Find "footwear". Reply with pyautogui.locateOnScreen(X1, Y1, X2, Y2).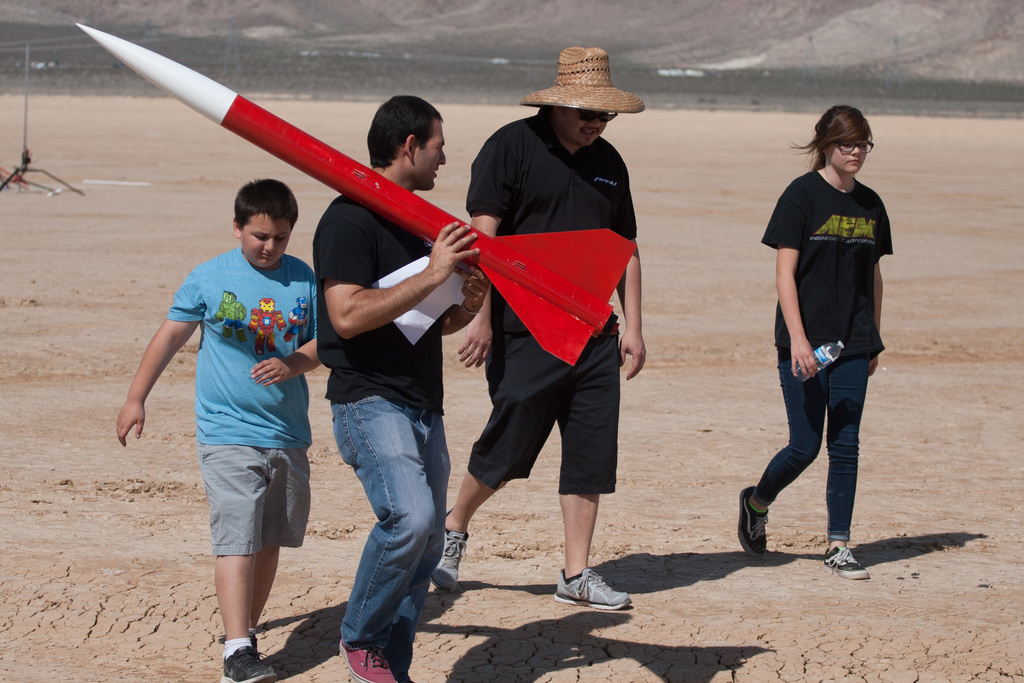
pyautogui.locateOnScreen(428, 505, 470, 595).
